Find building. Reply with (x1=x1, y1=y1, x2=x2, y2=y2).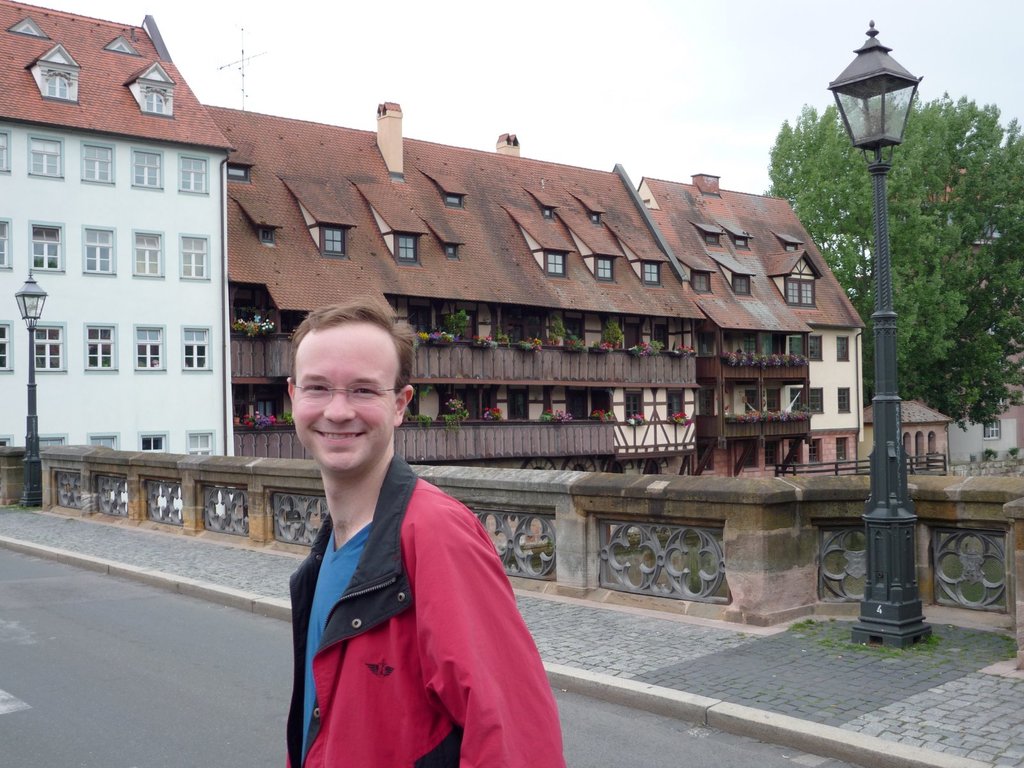
(x1=196, y1=101, x2=705, y2=551).
